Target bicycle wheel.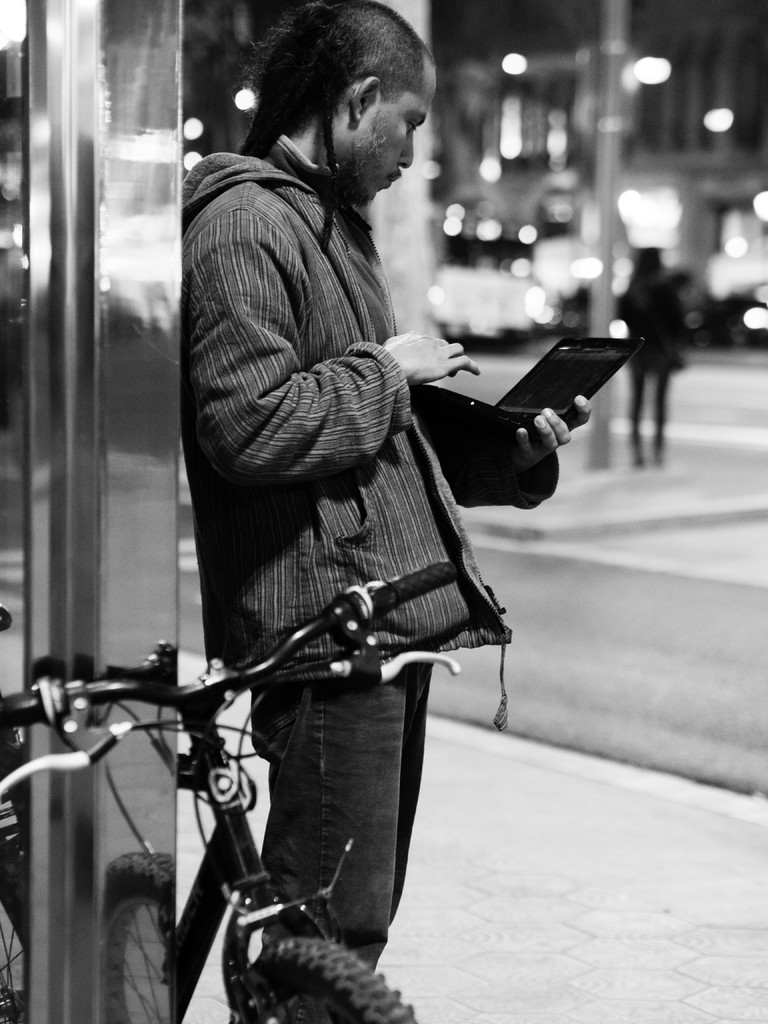
Target region: [left=228, top=933, right=418, bottom=1023].
